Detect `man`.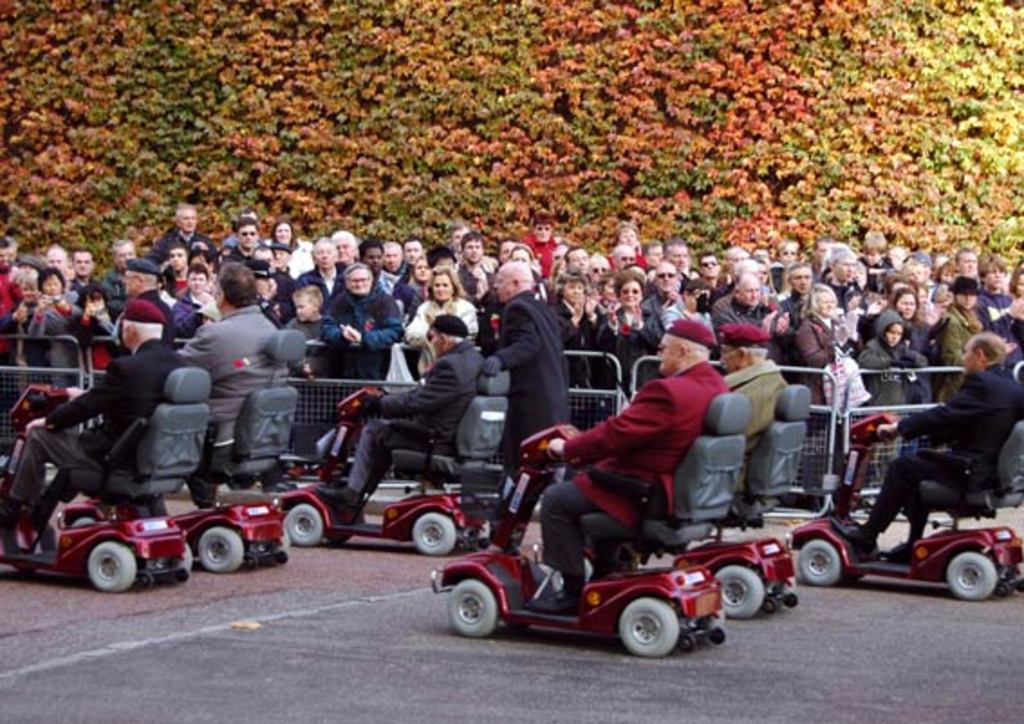
Detected at bbox=(638, 258, 681, 314).
